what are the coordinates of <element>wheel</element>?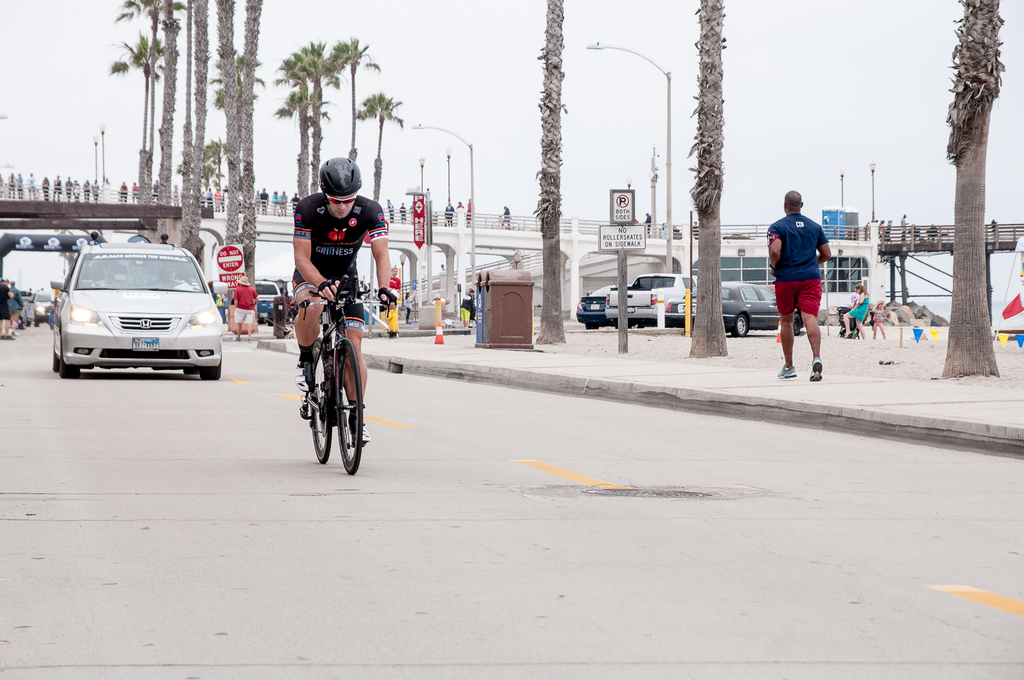
(582,322,602,330).
